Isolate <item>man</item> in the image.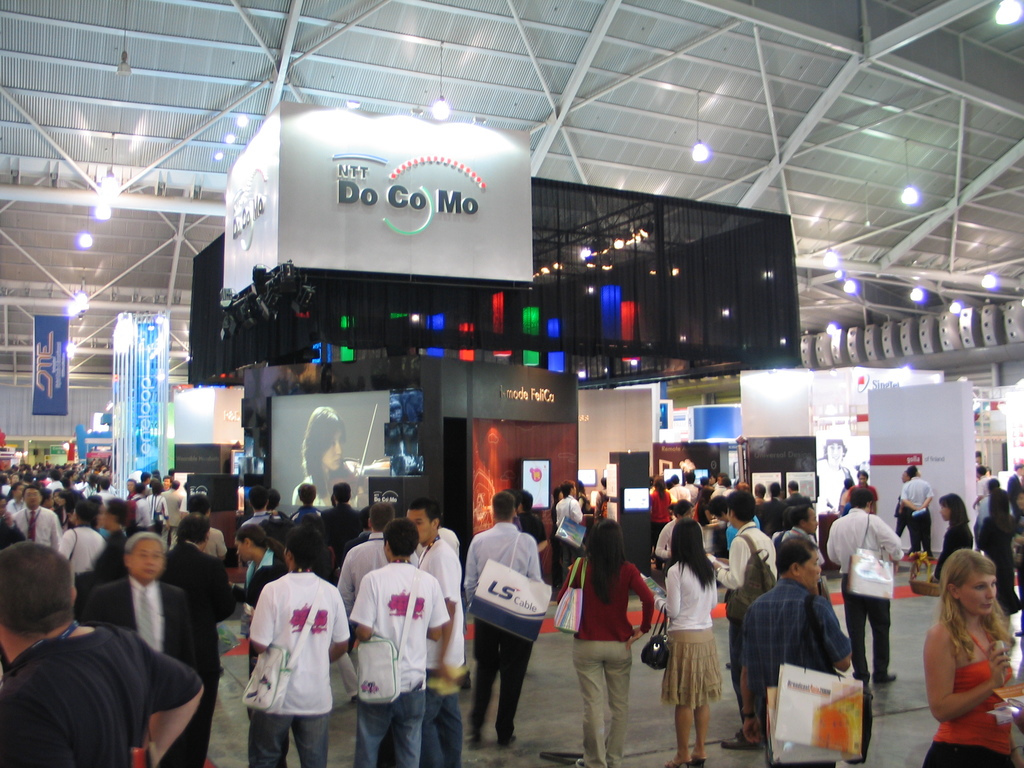
Isolated region: locate(346, 518, 452, 767).
